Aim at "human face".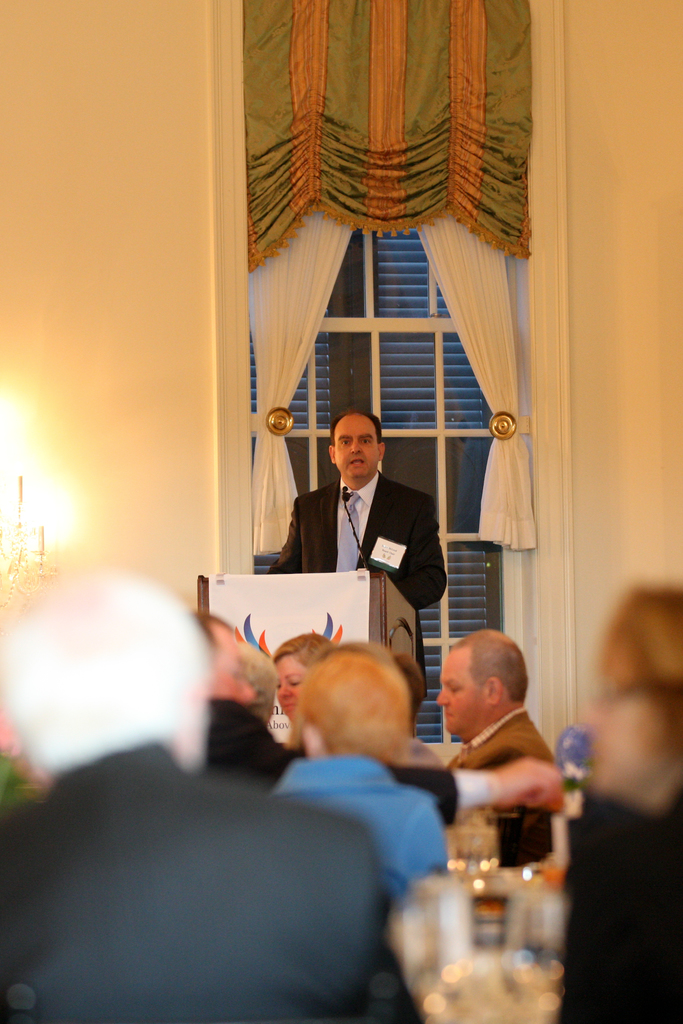
Aimed at detection(335, 417, 383, 477).
